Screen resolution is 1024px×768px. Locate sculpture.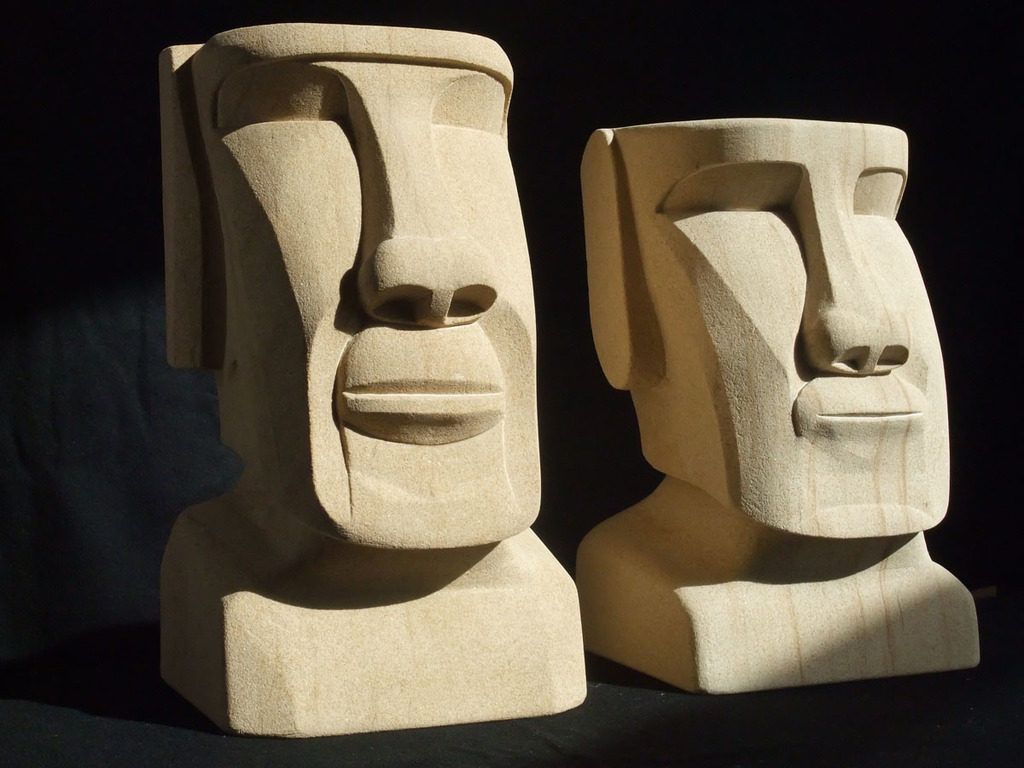
x1=148, y1=27, x2=590, y2=732.
